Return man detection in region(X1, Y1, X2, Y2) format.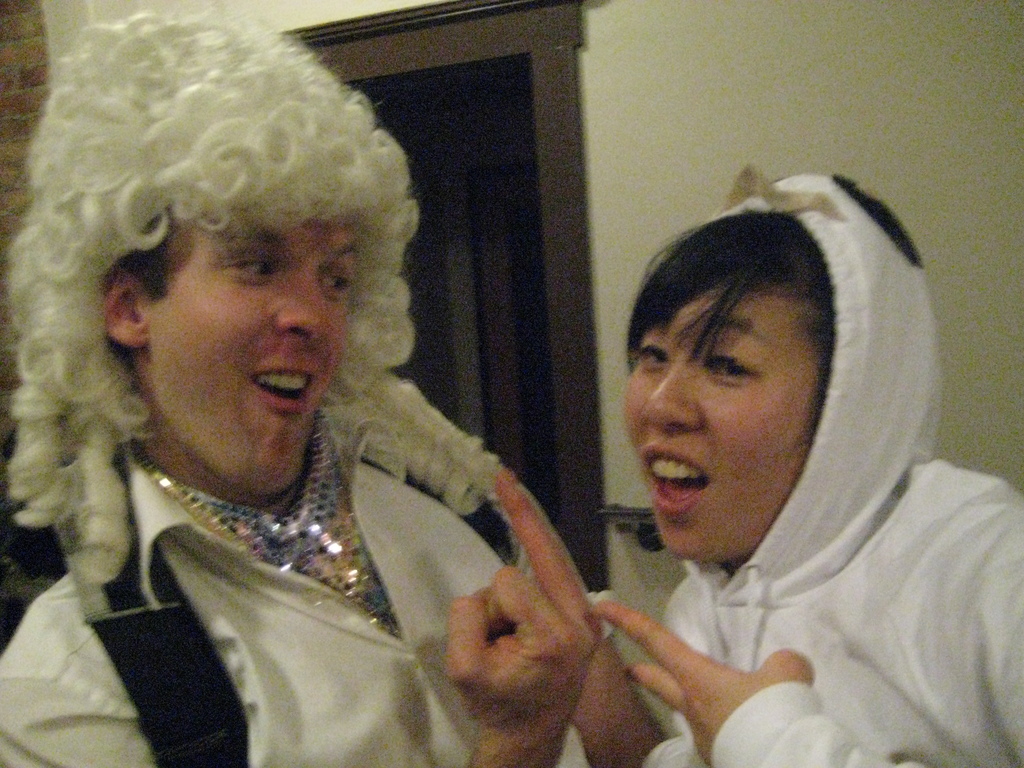
region(35, 68, 771, 744).
